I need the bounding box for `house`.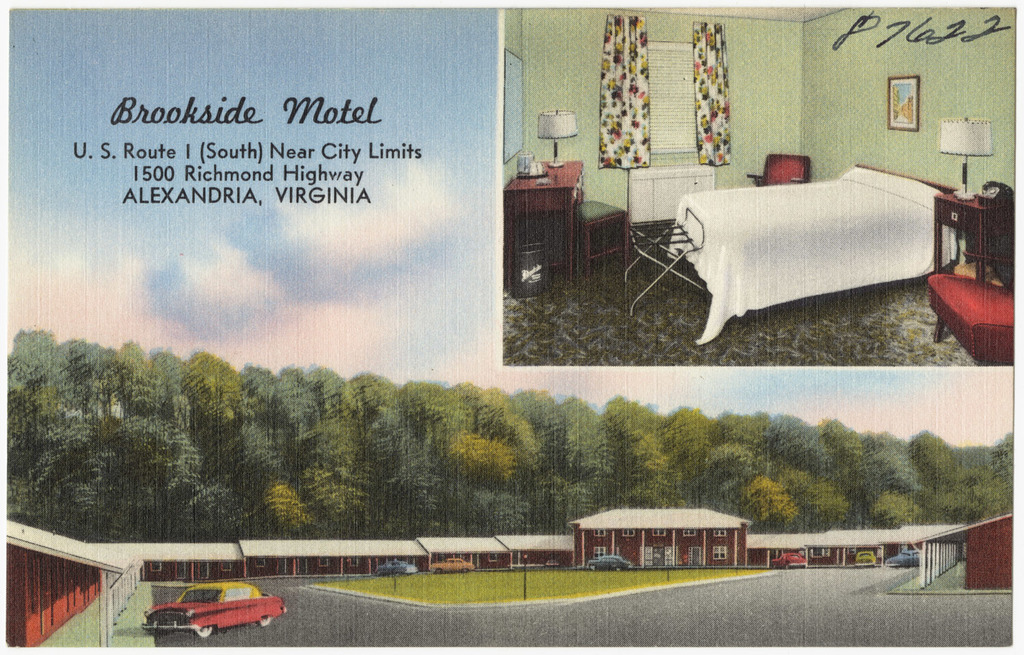
Here it is: 917,512,1015,590.
